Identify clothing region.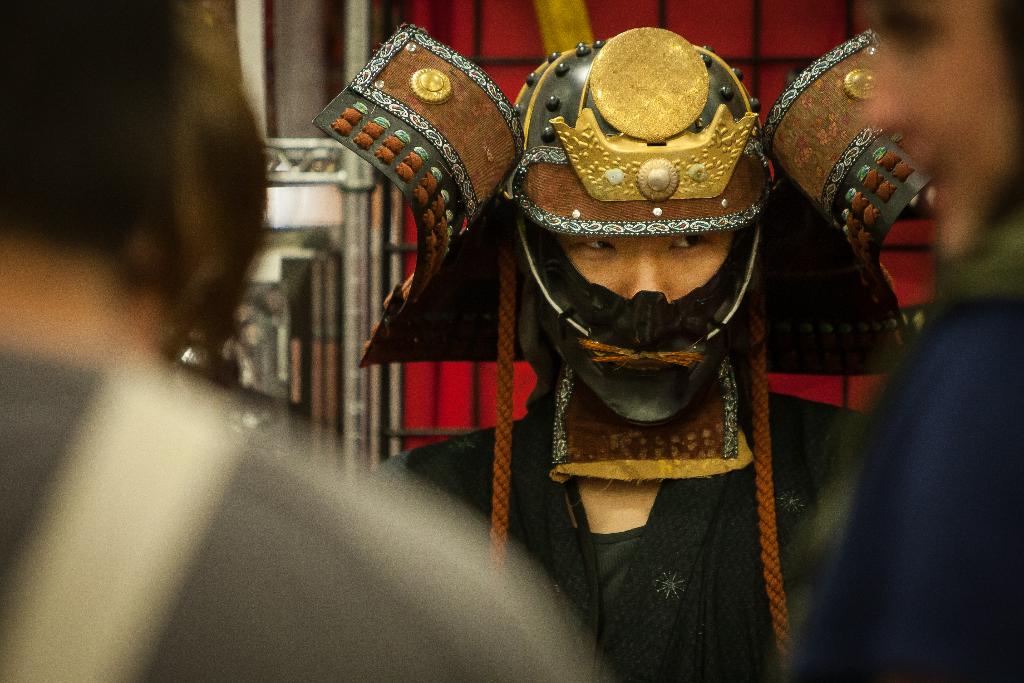
Region: {"x1": 2, "y1": 352, "x2": 604, "y2": 678}.
